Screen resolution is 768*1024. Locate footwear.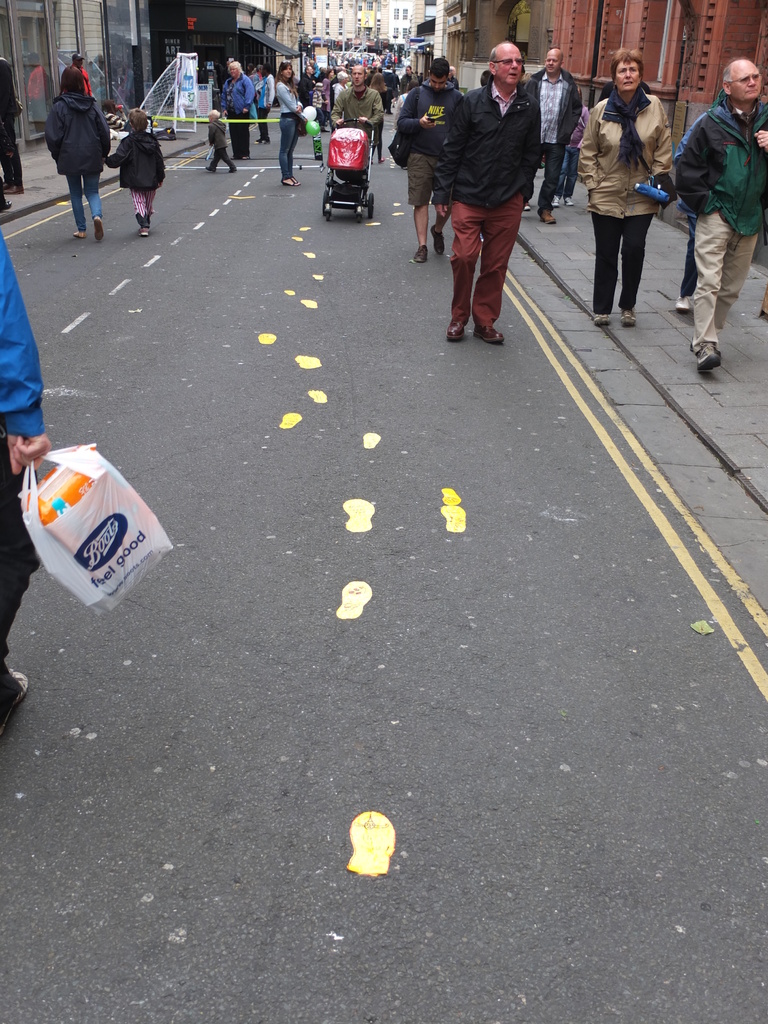
crop(590, 308, 613, 324).
